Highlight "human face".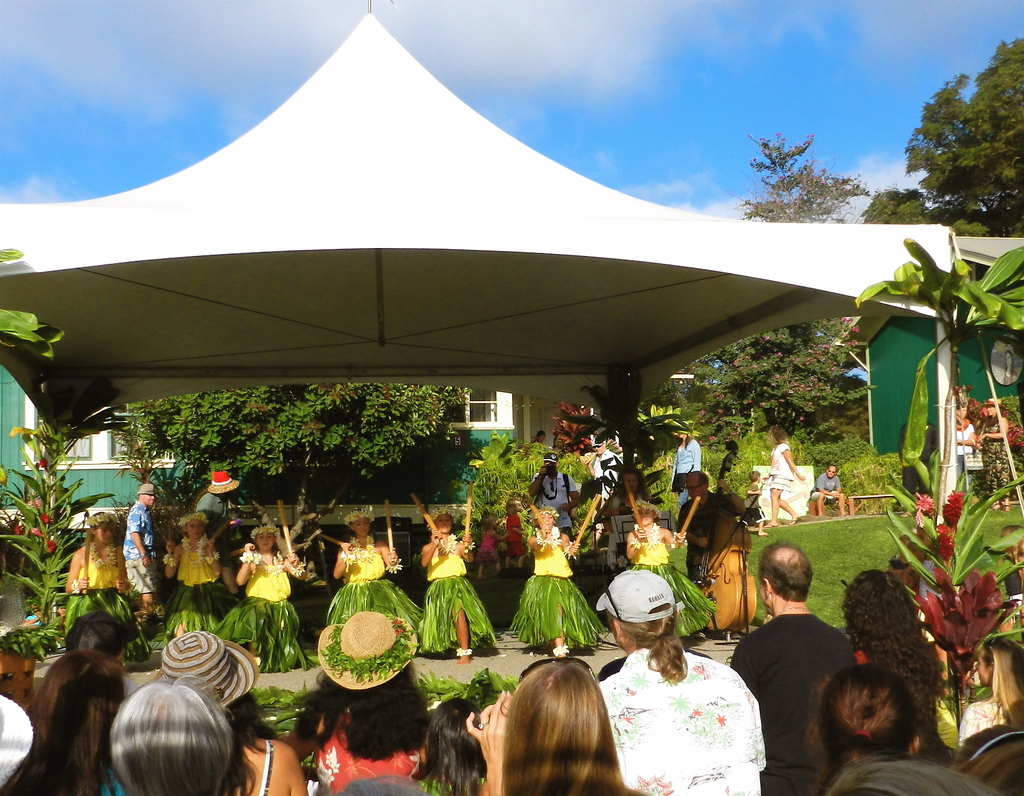
Highlighted region: 632,498,658,525.
